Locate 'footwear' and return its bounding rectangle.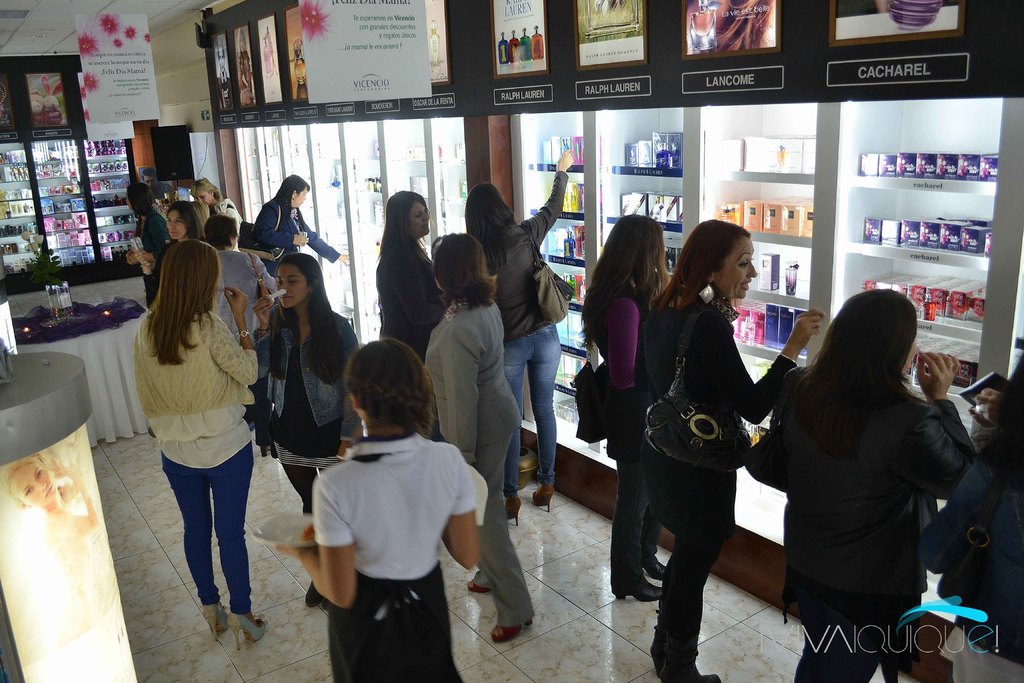
(304,587,323,605).
